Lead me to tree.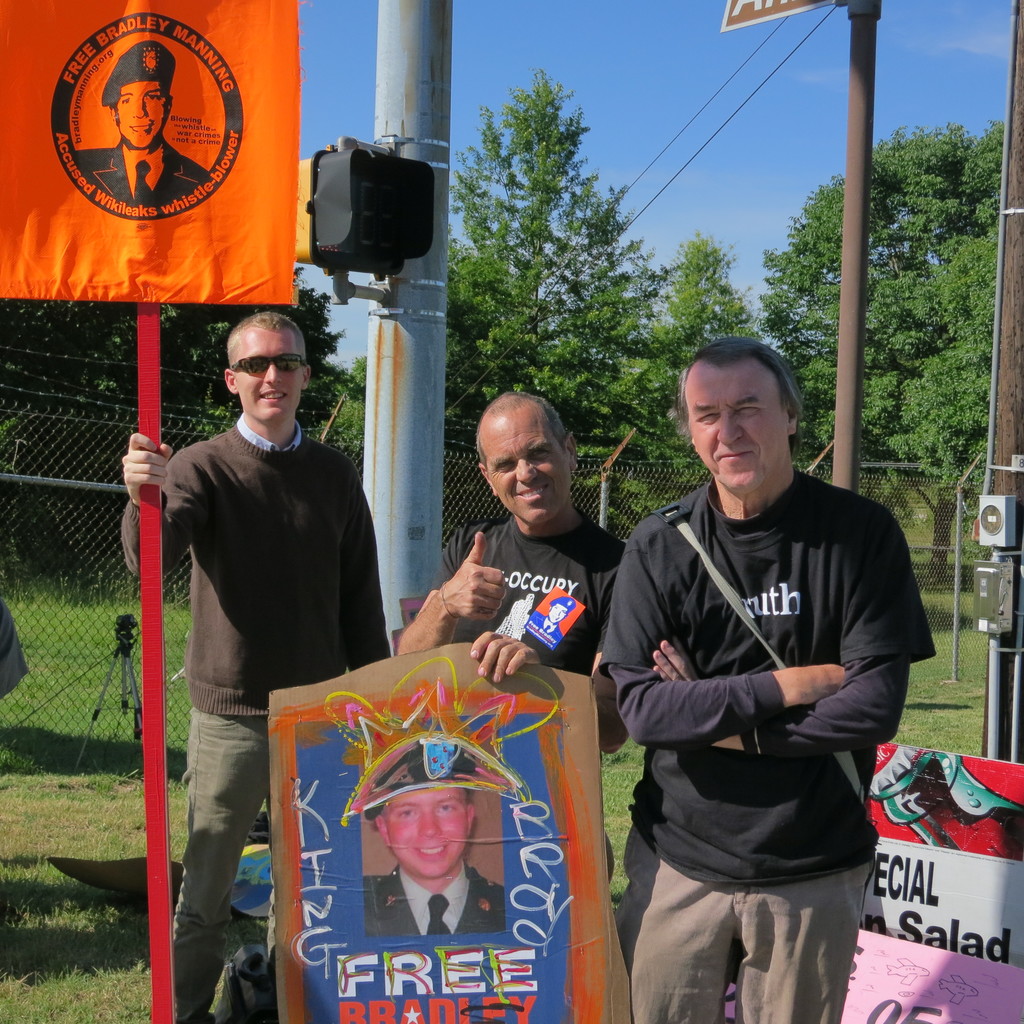
Lead to box=[450, 65, 679, 486].
